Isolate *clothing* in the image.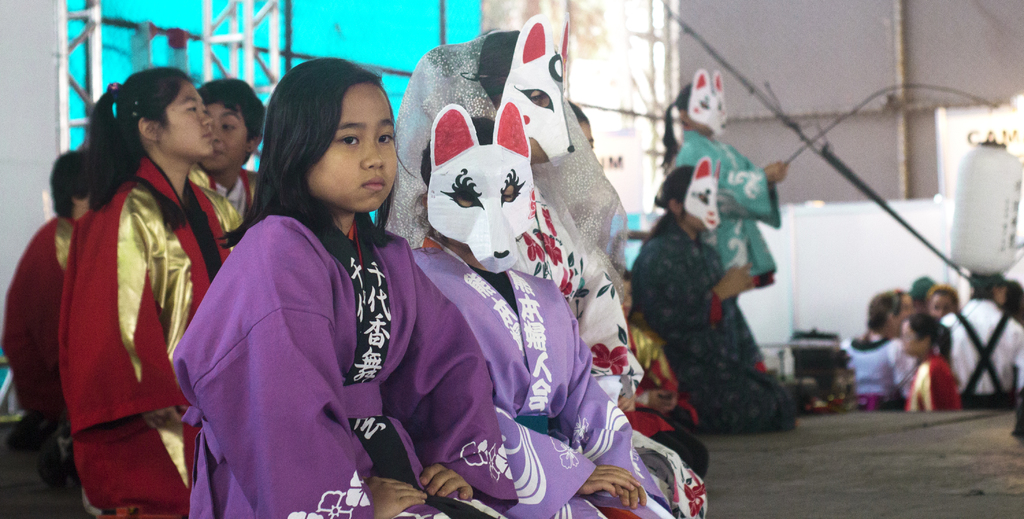
Isolated region: bbox=[907, 353, 963, 419].
